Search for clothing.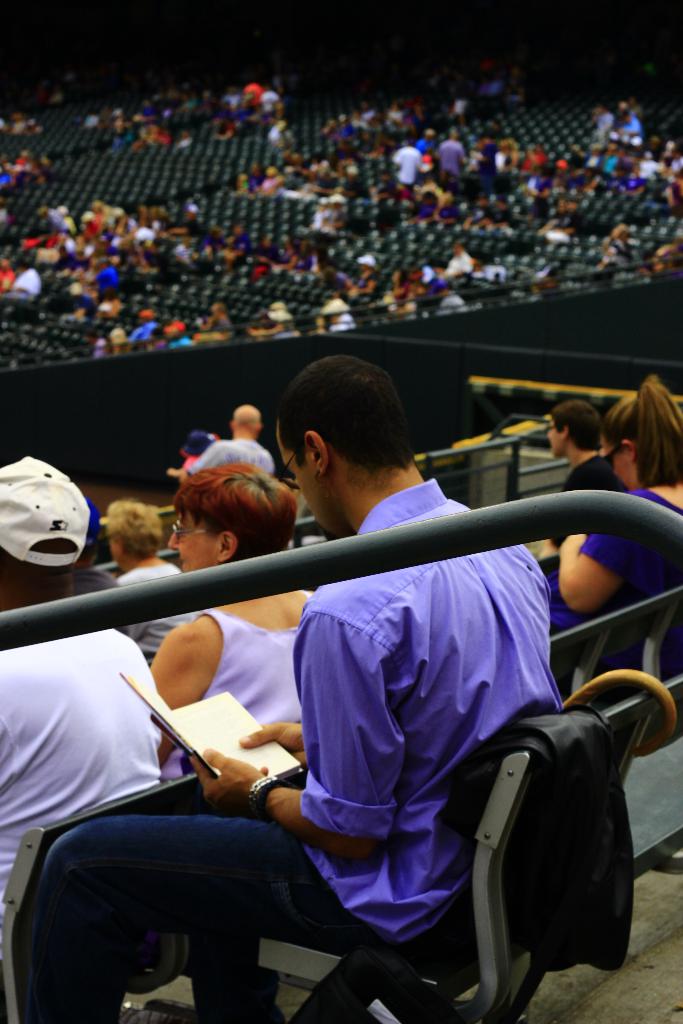
Found at bbox(186, 438, 284, 479).
